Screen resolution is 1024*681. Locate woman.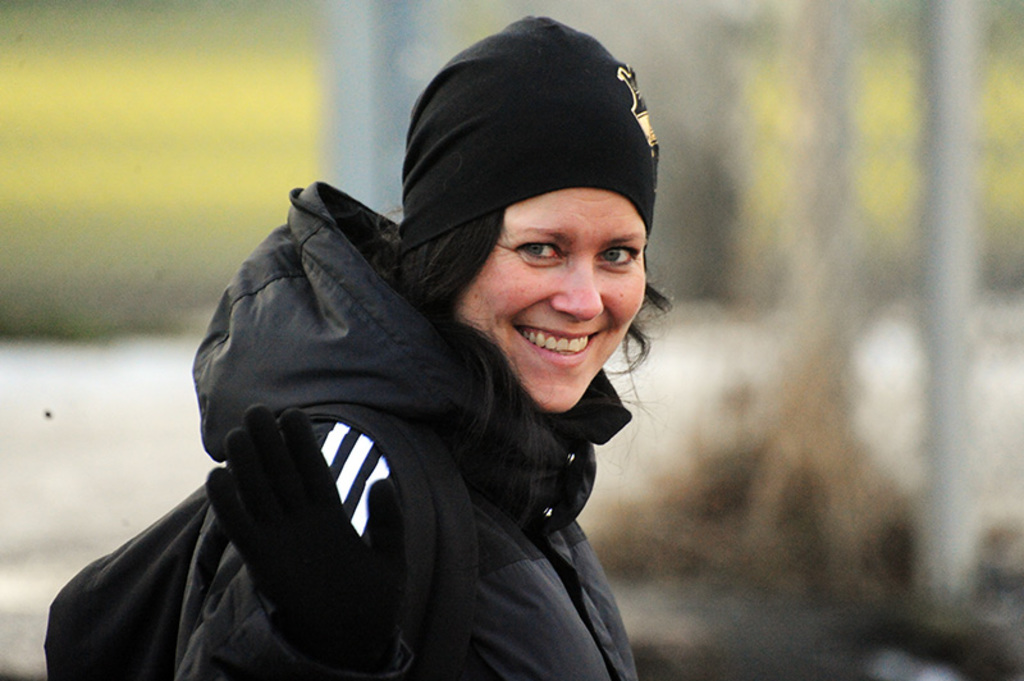
99:32:748:680.
